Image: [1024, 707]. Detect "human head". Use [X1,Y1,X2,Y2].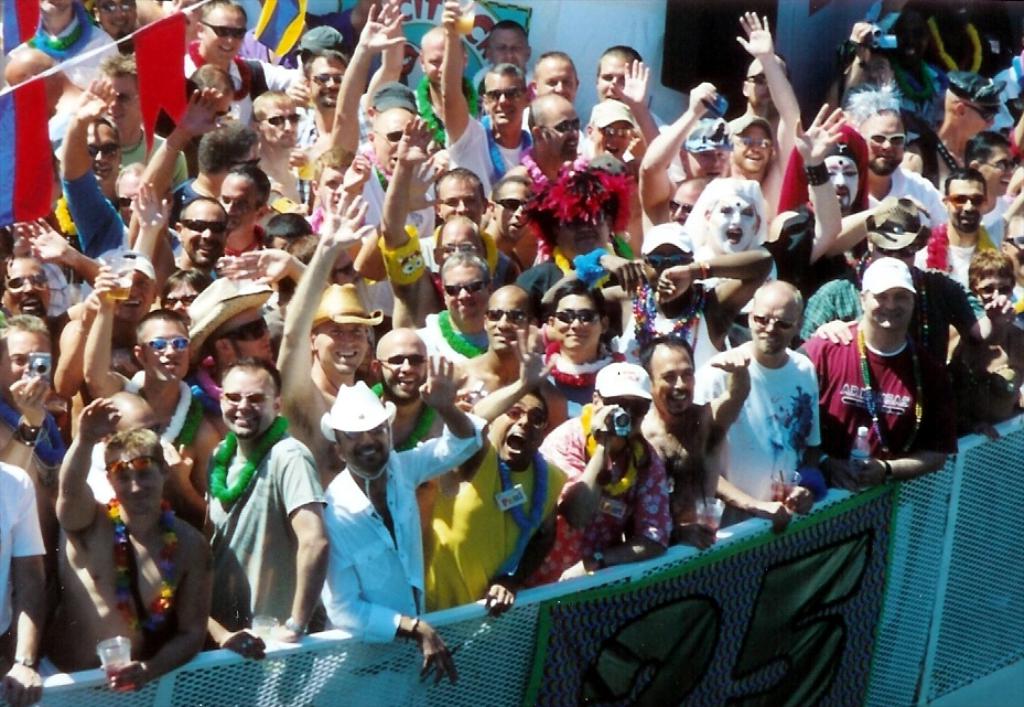
[301,311,374,372].
